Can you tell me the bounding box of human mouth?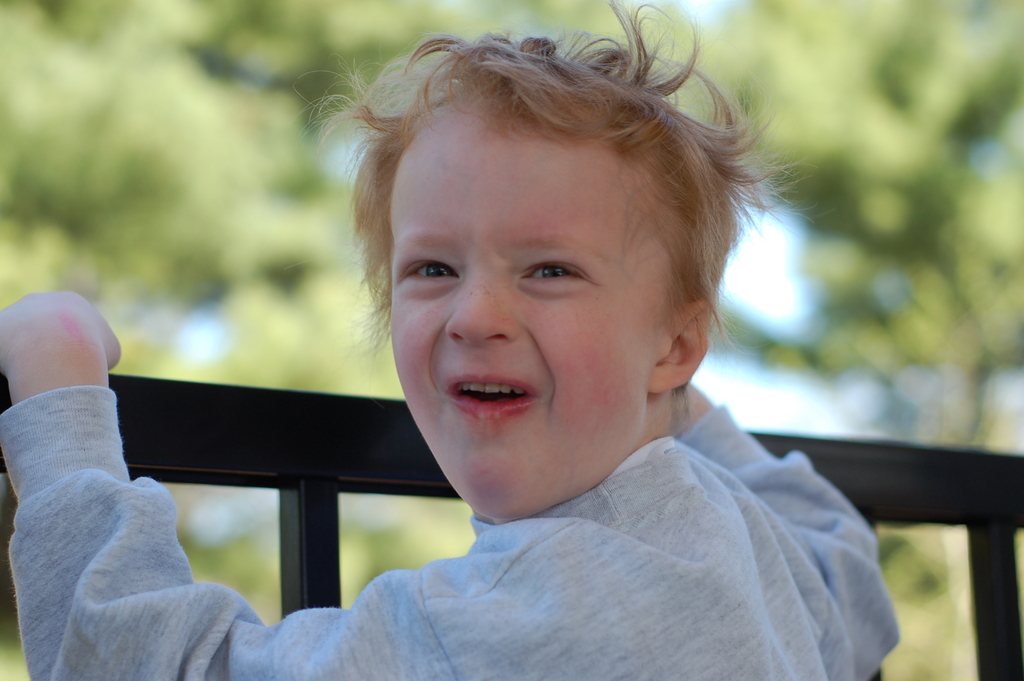
(left=444, top=372, right=538, bottom=418).
